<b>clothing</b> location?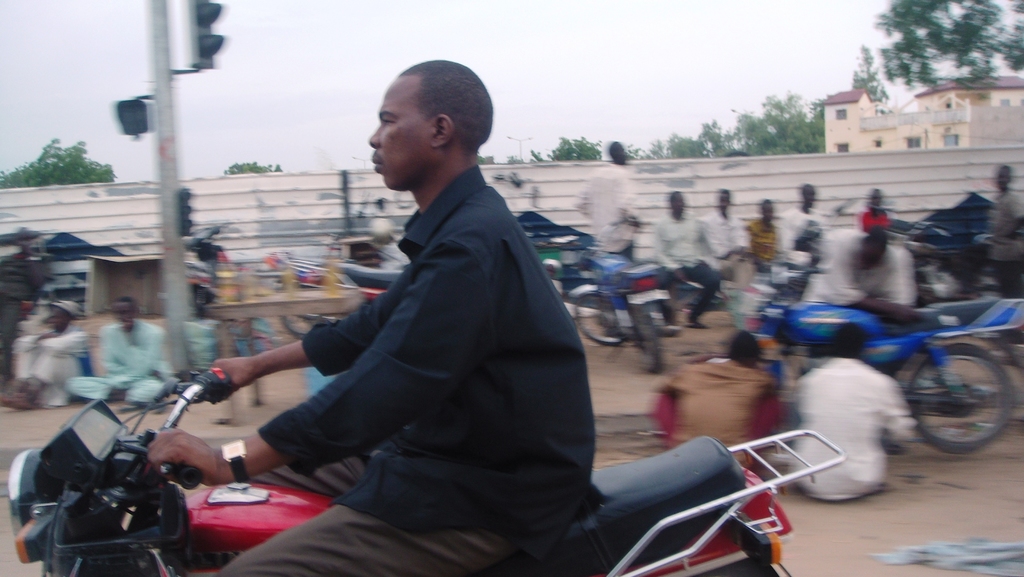
l=744, t=216, r=780, b=278
